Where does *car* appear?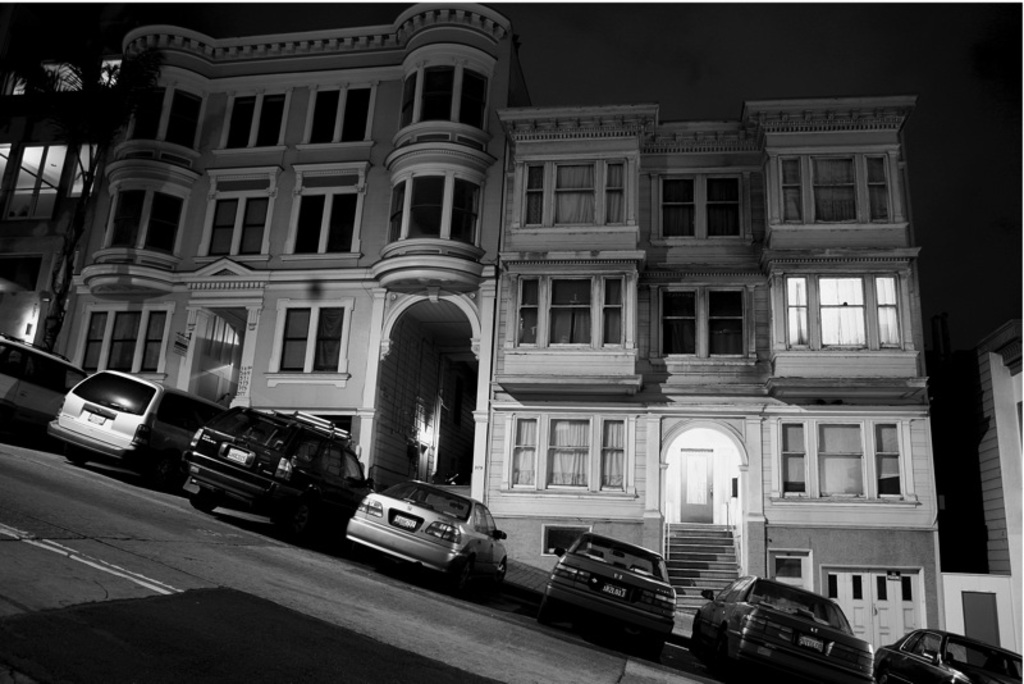
Appears at bbox(0, 333, 91, 442).
